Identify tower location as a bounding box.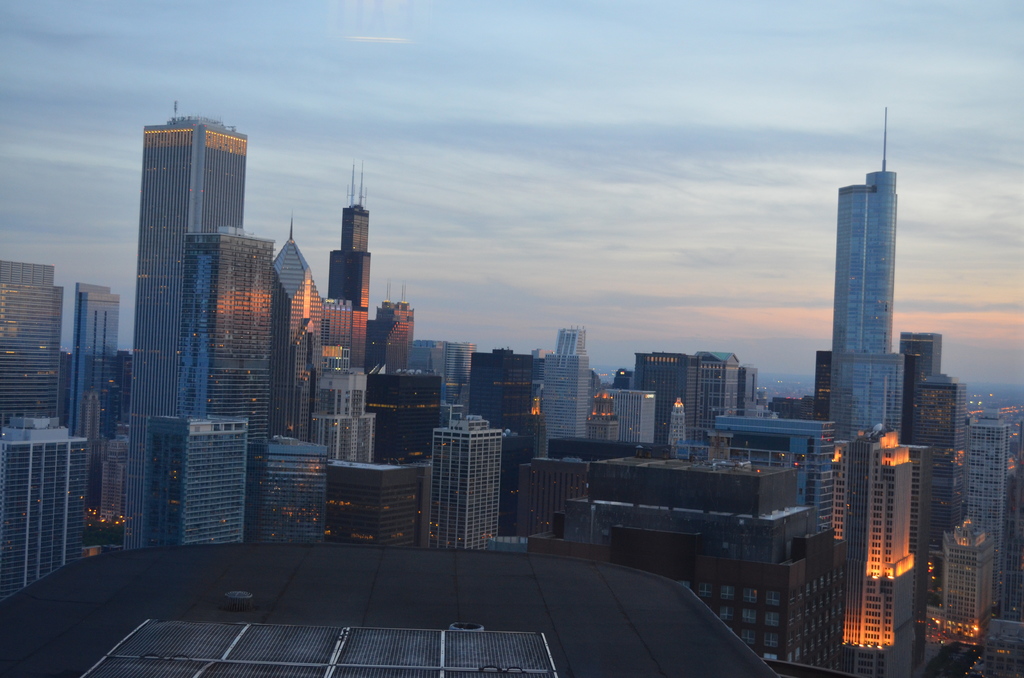
detection(688, 351, 756, 439).
